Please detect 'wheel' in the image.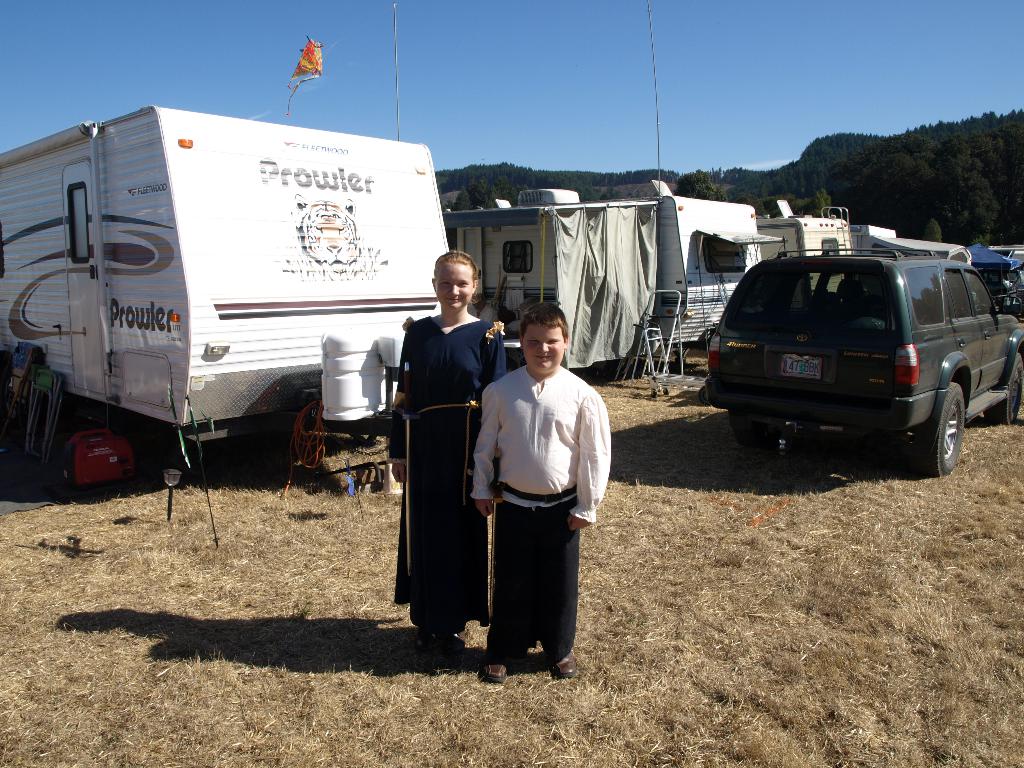
bbox(932, 372, 985, 474).
